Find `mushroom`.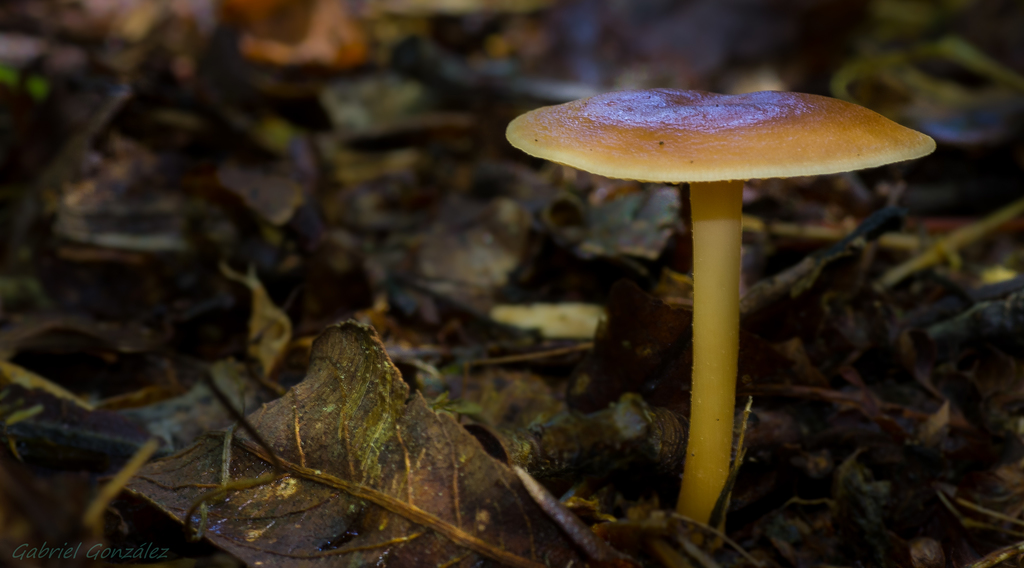
<bbox>509, 73, 939, 516</bbox>.
